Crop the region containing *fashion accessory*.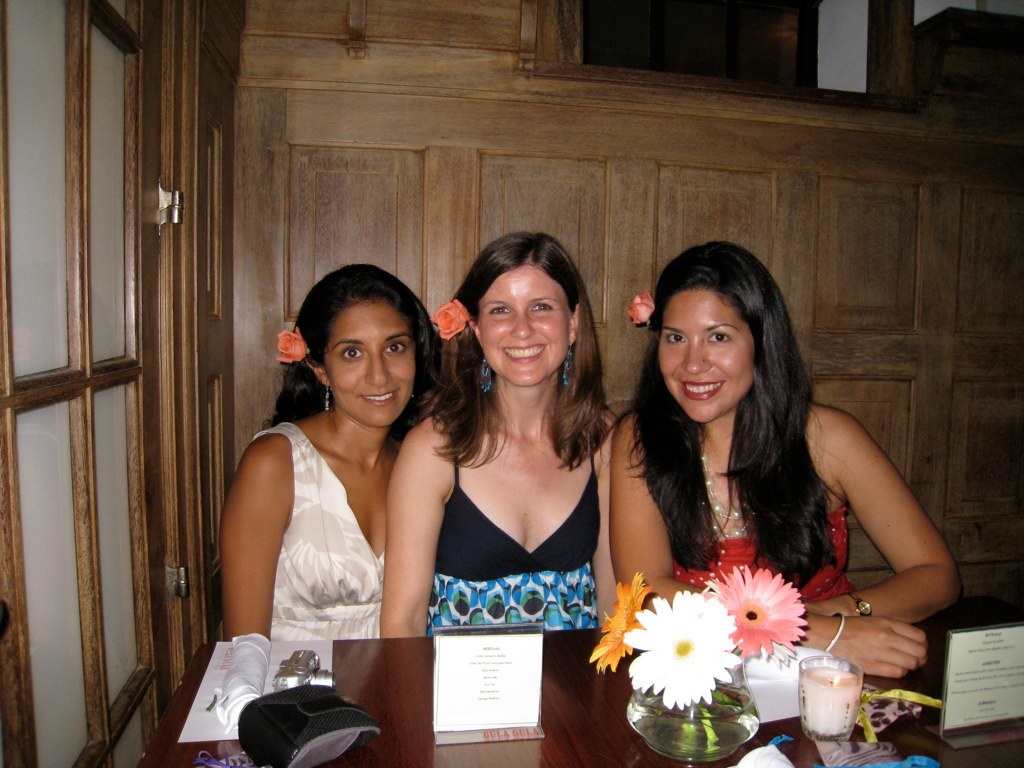
Crop region: locate(410, 393, 419, 407).
